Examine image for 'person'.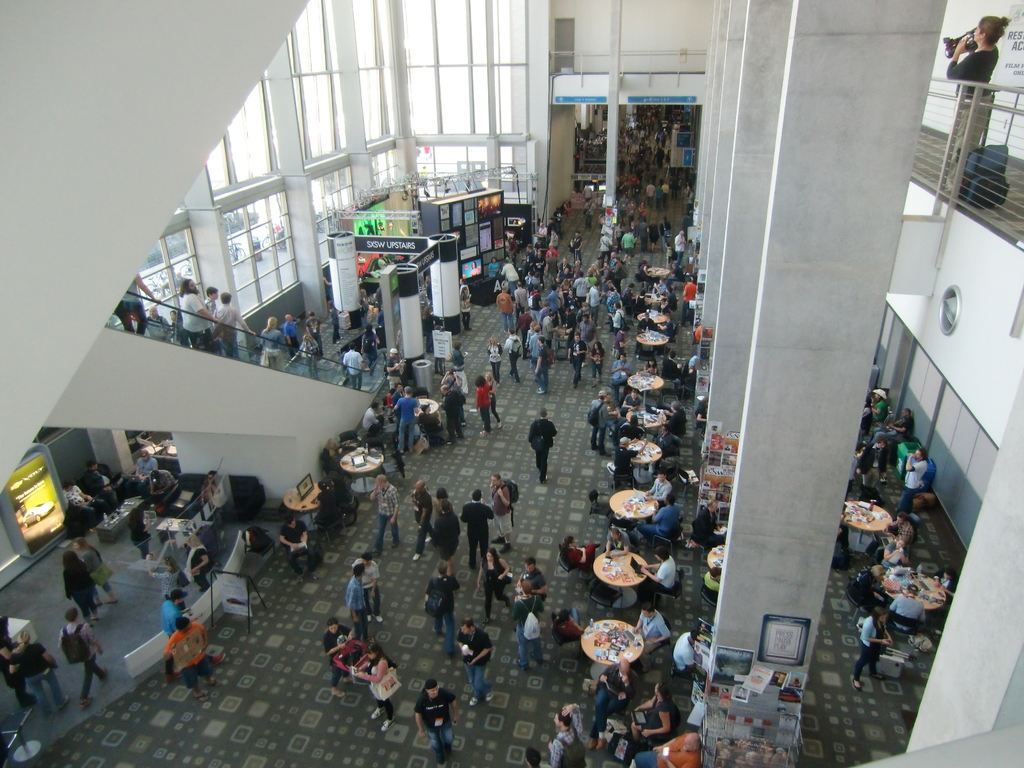
Examination result: locate(602, 524, 632, 564).
